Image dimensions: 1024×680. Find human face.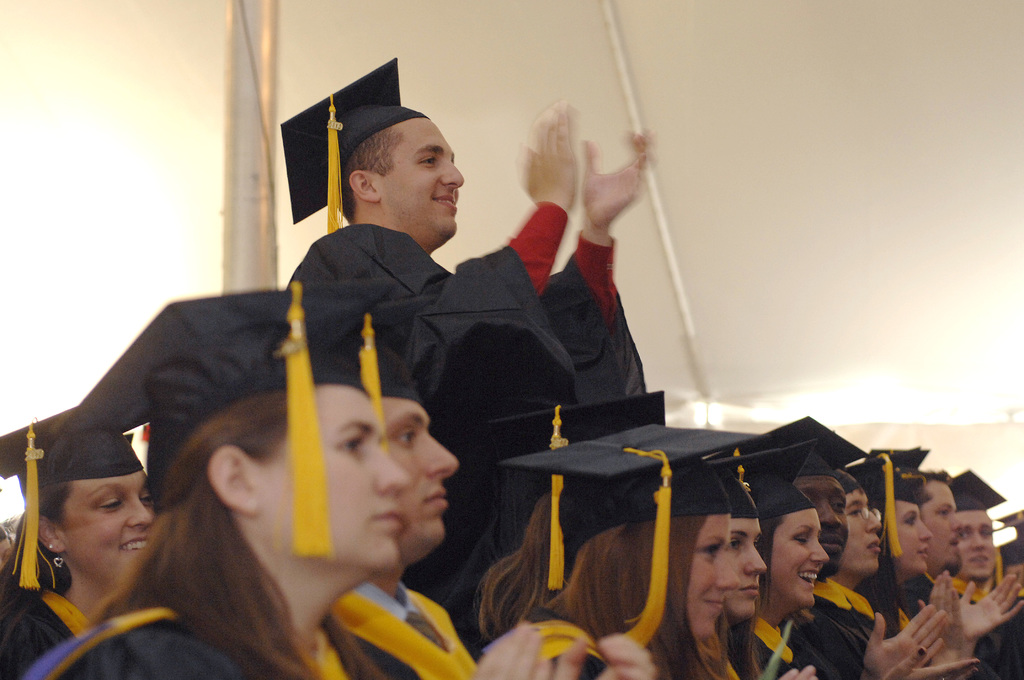
[x1=847, y1=489, x2=878, y2=575].
